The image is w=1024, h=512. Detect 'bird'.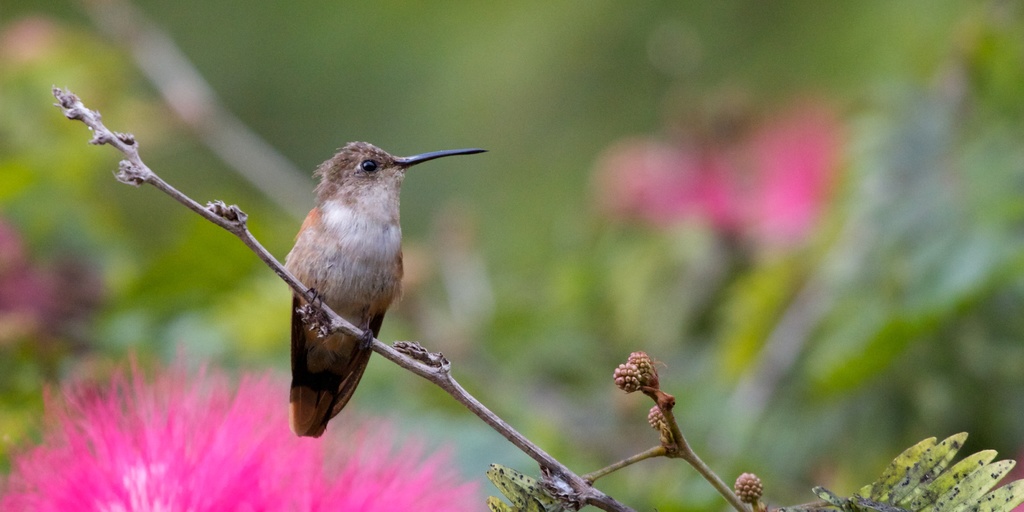
Detection: x1=268 y1=140 x2=499 y2=450.
